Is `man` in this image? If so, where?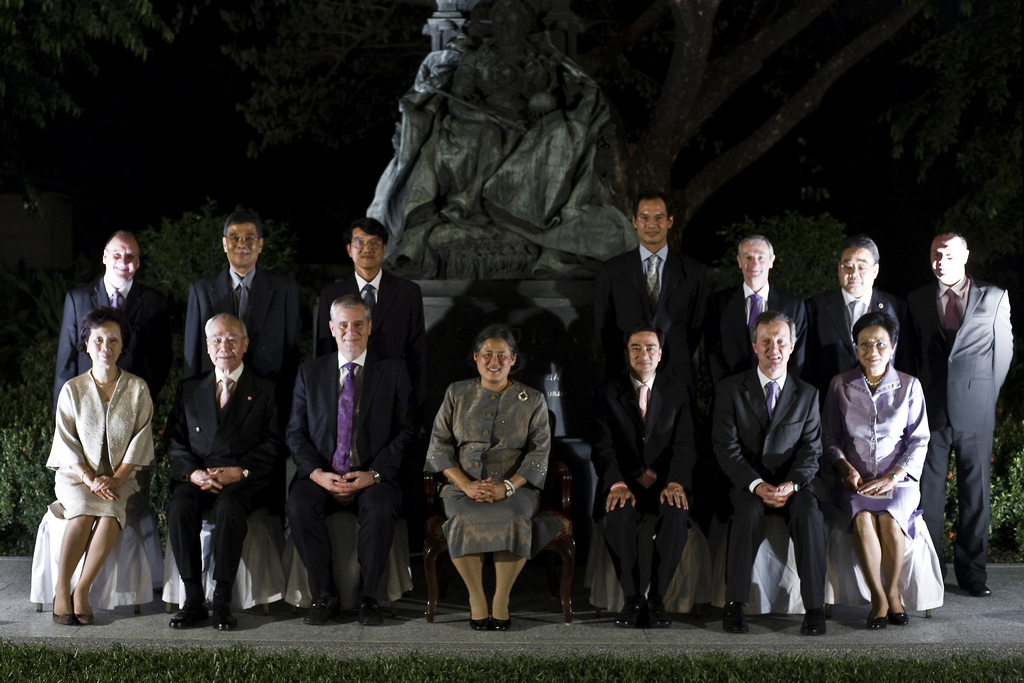
Yes, at bbox(181, 213, 307, 409).
